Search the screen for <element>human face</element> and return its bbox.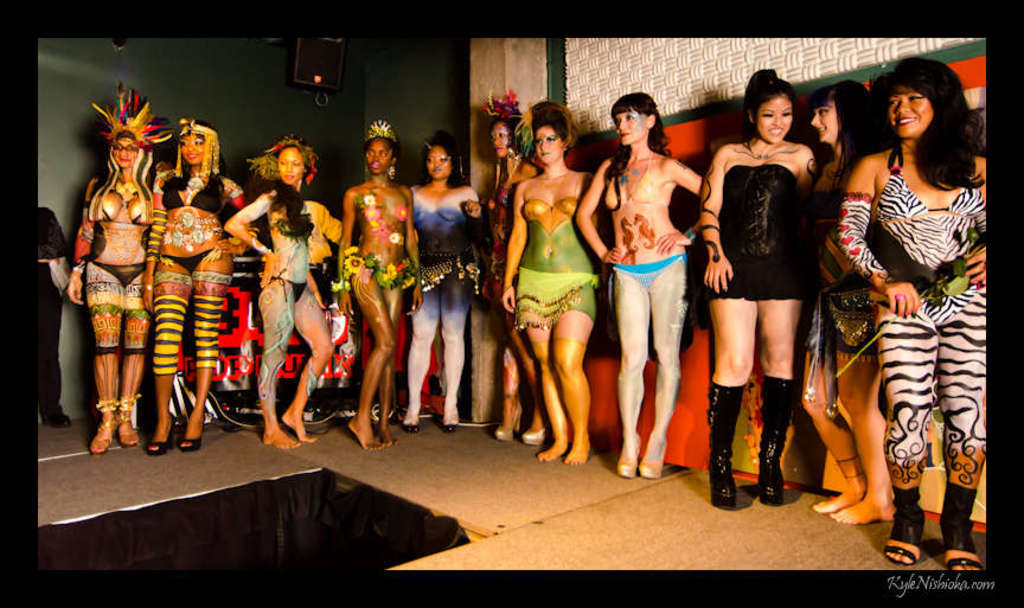
Found: left=614, top=109, right=652, bottom=145.
